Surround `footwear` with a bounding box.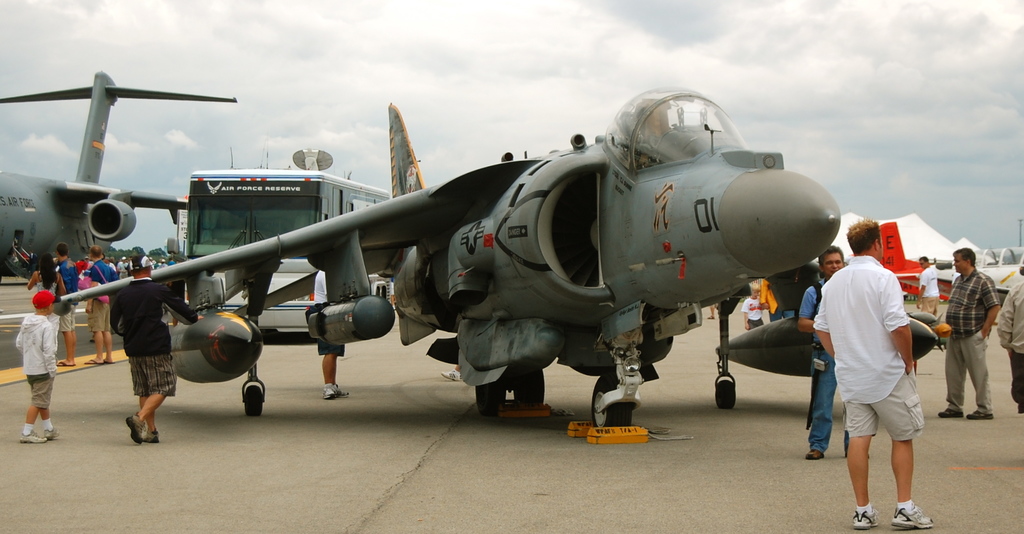
Rect(803, 448, 825, 461).
